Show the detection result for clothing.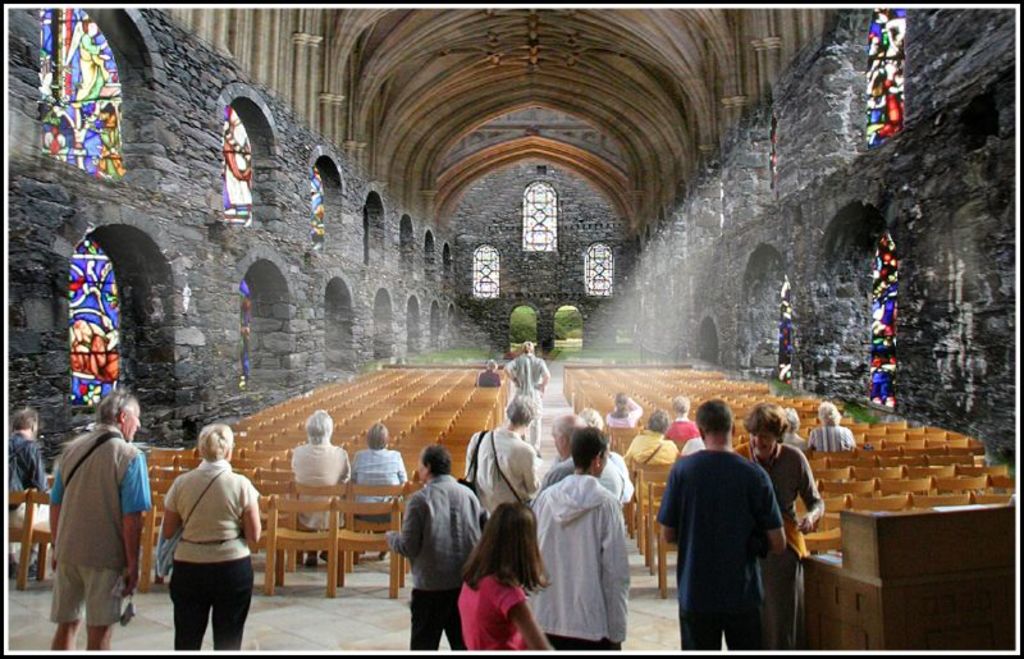
[466, 427, 544, 525].
